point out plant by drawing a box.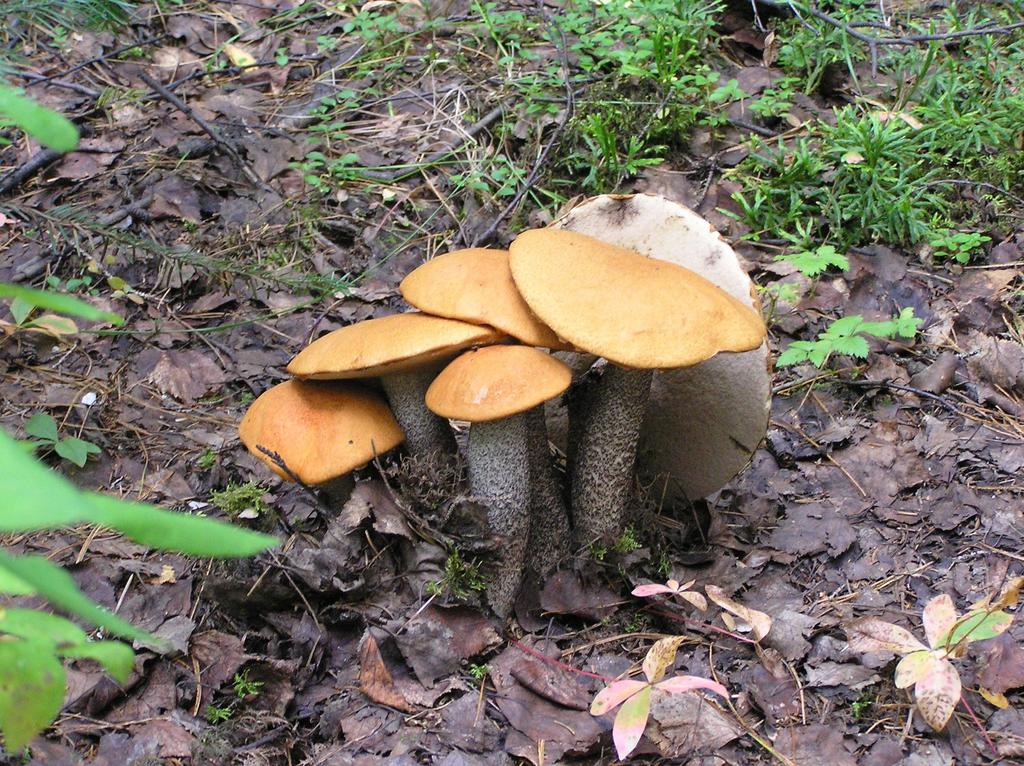
(0,71,62,150).
